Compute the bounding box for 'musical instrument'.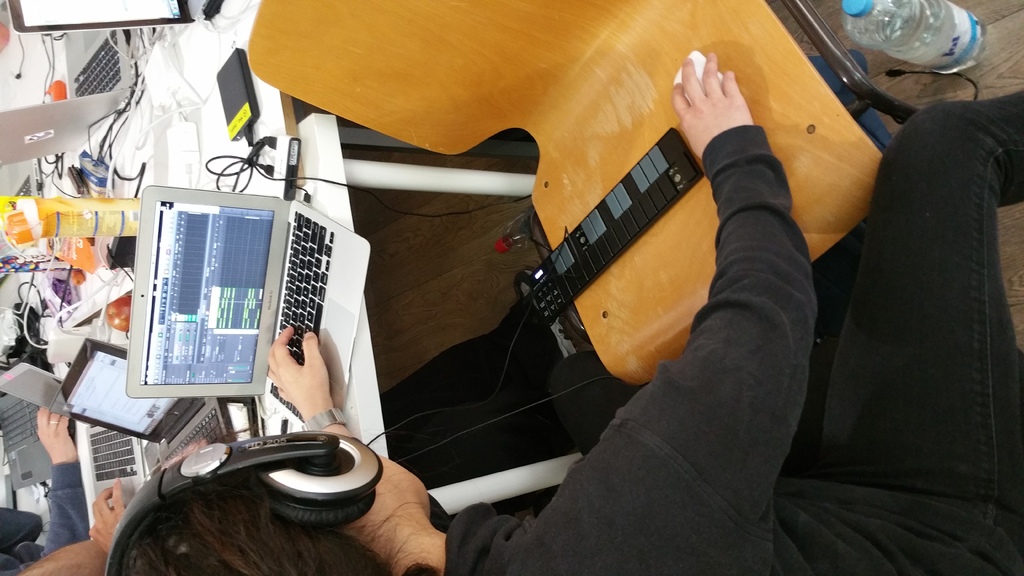
[128, 188, 368, 417].
